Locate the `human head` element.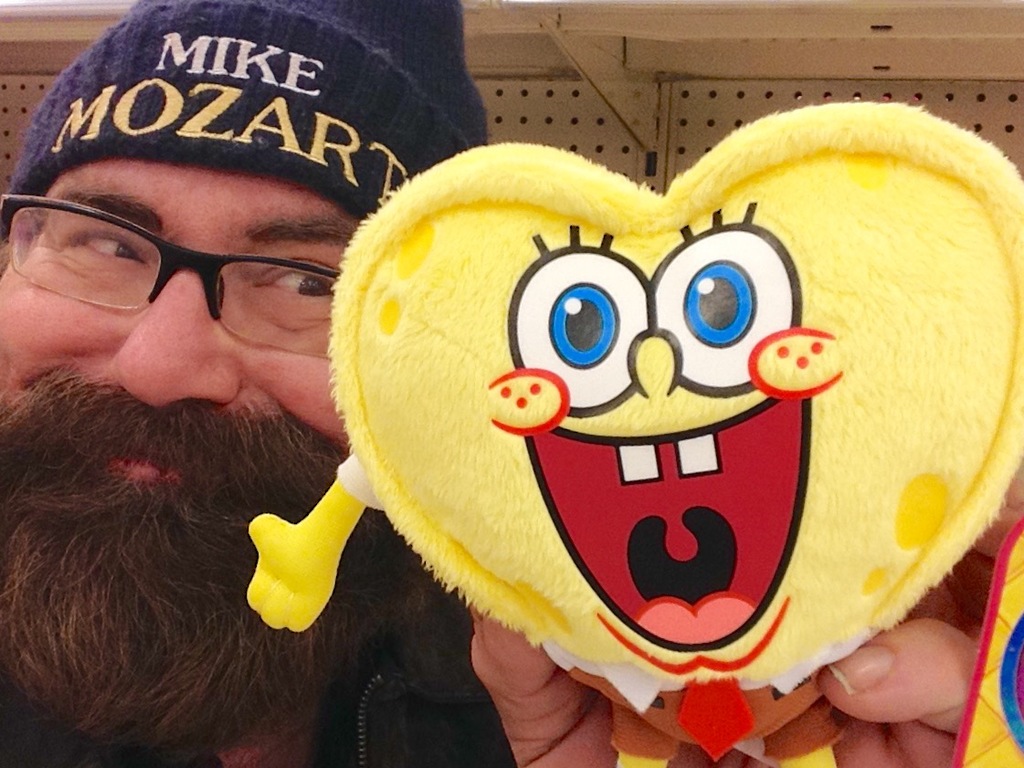
Element bbox: 0:3:487:757.
